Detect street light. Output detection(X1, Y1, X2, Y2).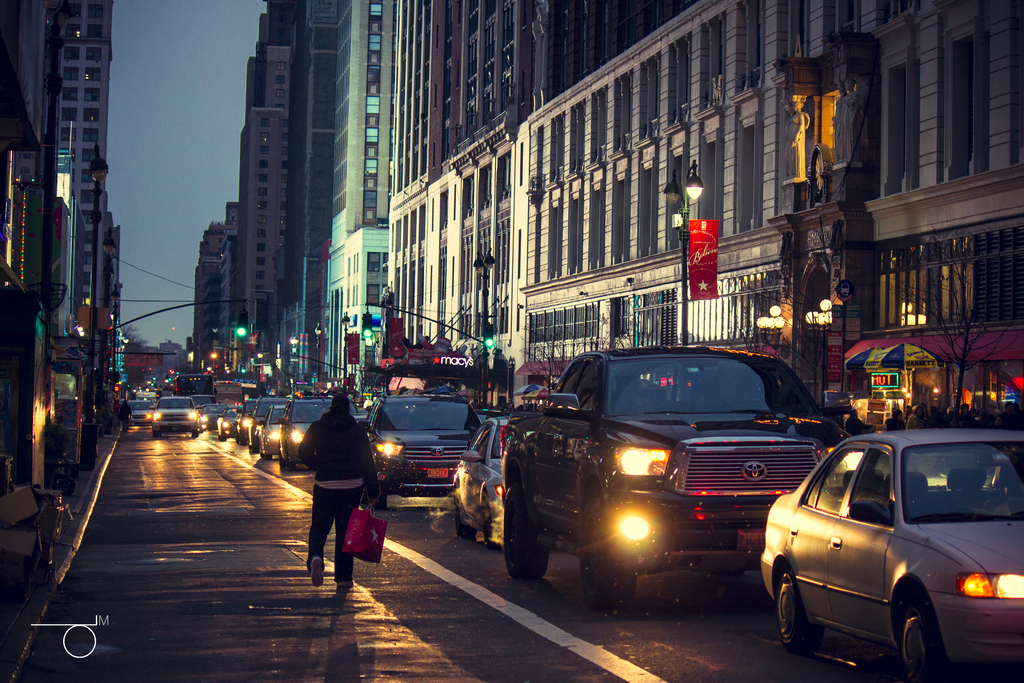
detection(112, 281, 118, 410).
